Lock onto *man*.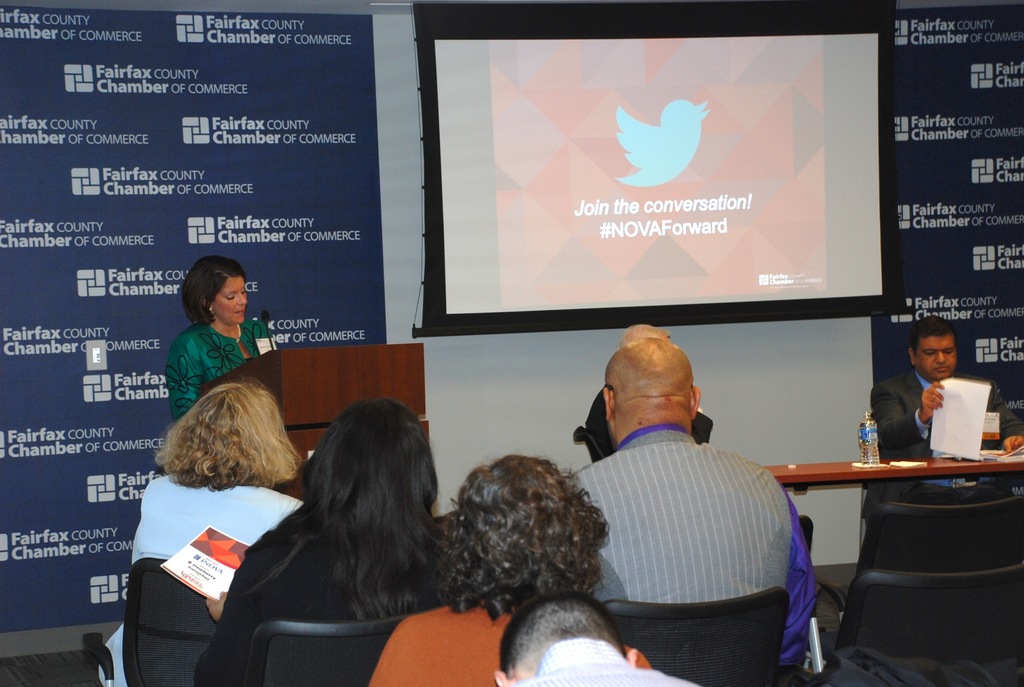
Locked: {"x1": 871, "y1": 320, "x2": 1023, "y2": 515}.
